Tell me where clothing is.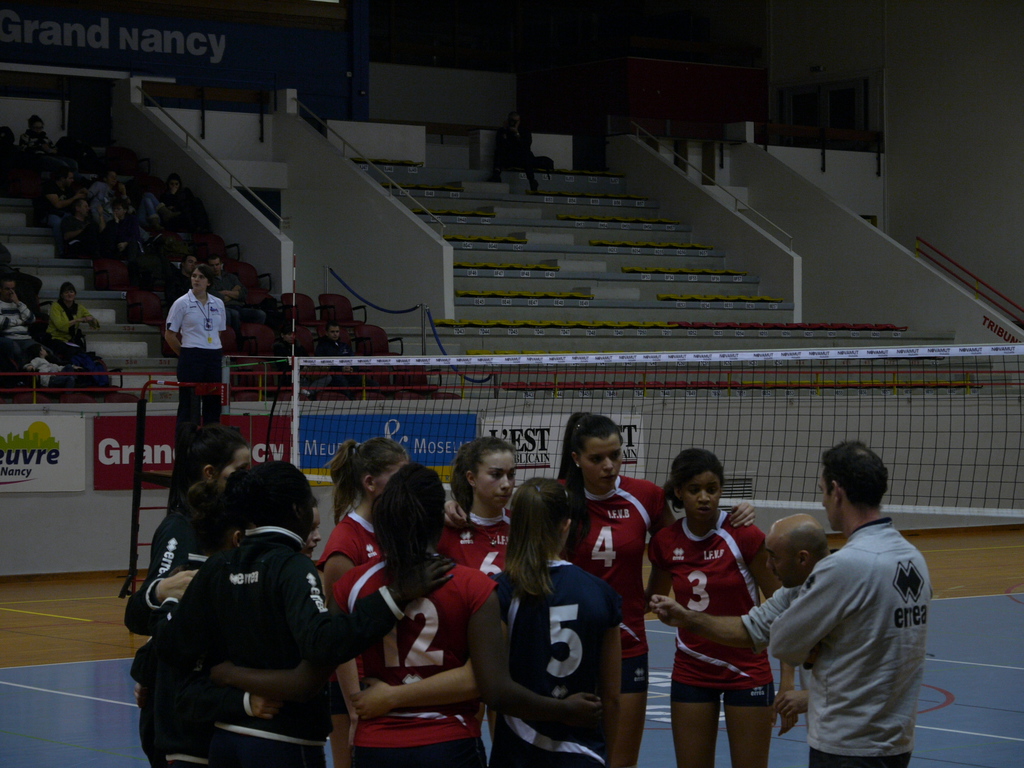
clothing is at x1=0 y1=294 x2=33 y2=364.
